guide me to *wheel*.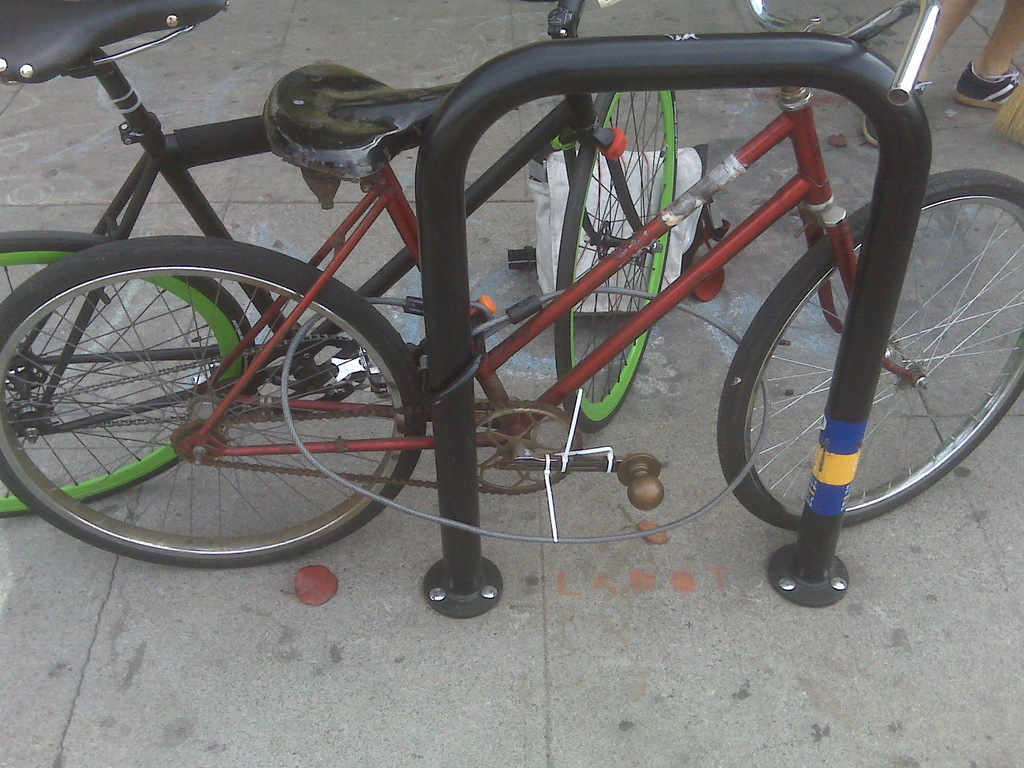
Guidance: [716,166,1023,532].
